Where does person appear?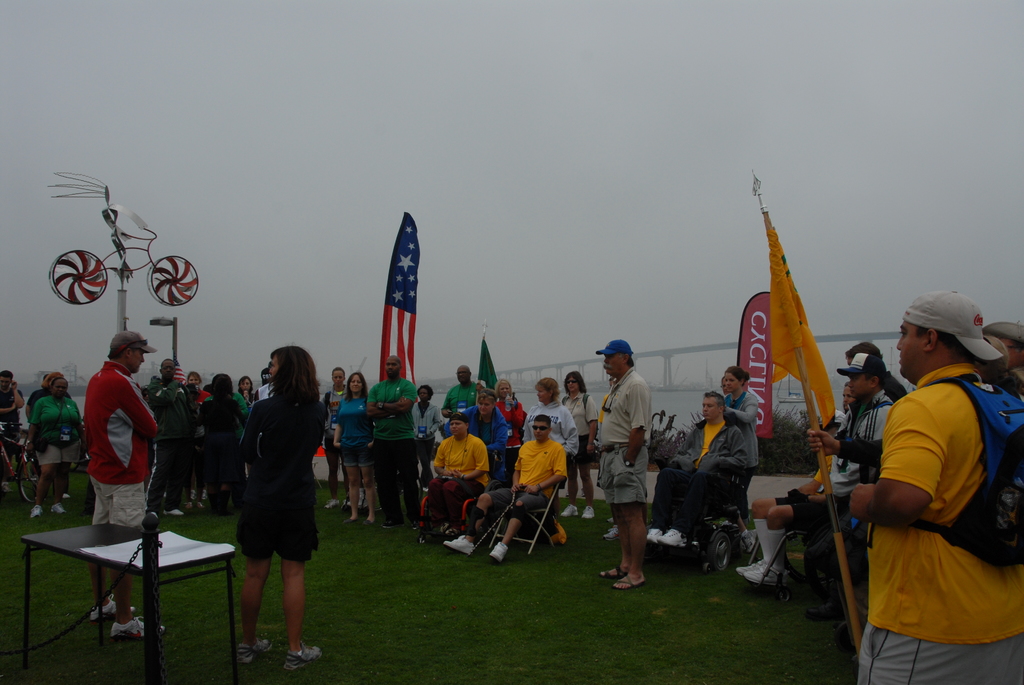
Appears at 364 357 415 524.
